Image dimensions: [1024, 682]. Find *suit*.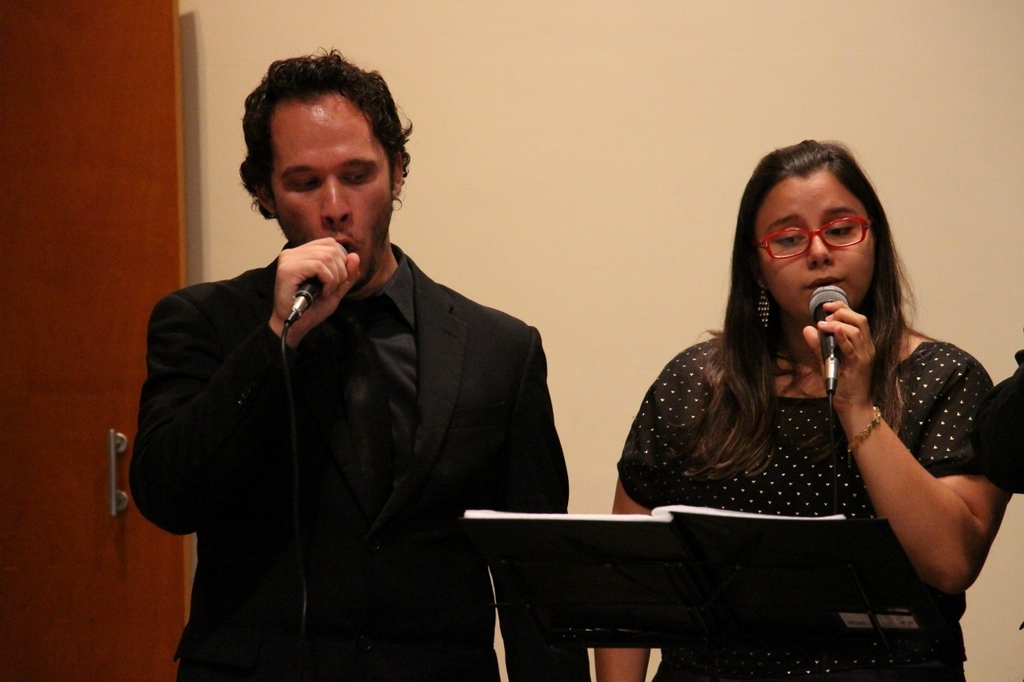
<region>131, 158, 566, 656</region>.
